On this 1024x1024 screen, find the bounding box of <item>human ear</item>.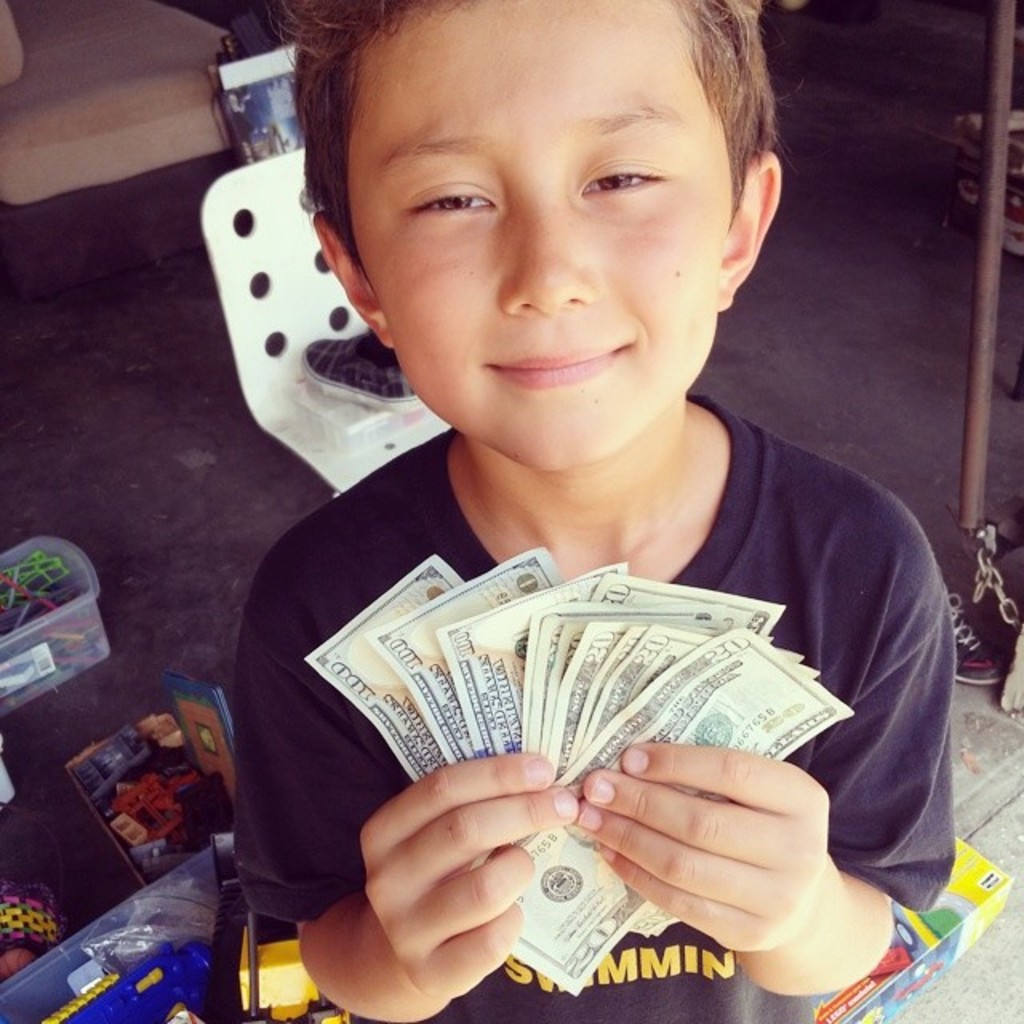
Bounding box: Rect(317, 213, 389, 352).
